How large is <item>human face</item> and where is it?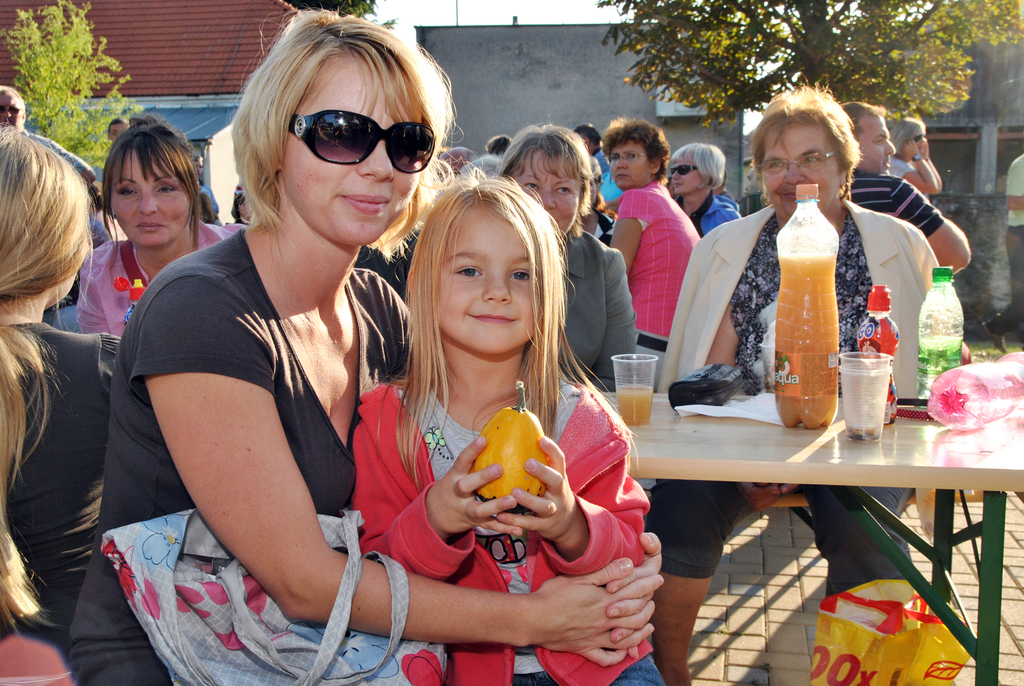
Bounding box: region(669, 156, 706, 193).
